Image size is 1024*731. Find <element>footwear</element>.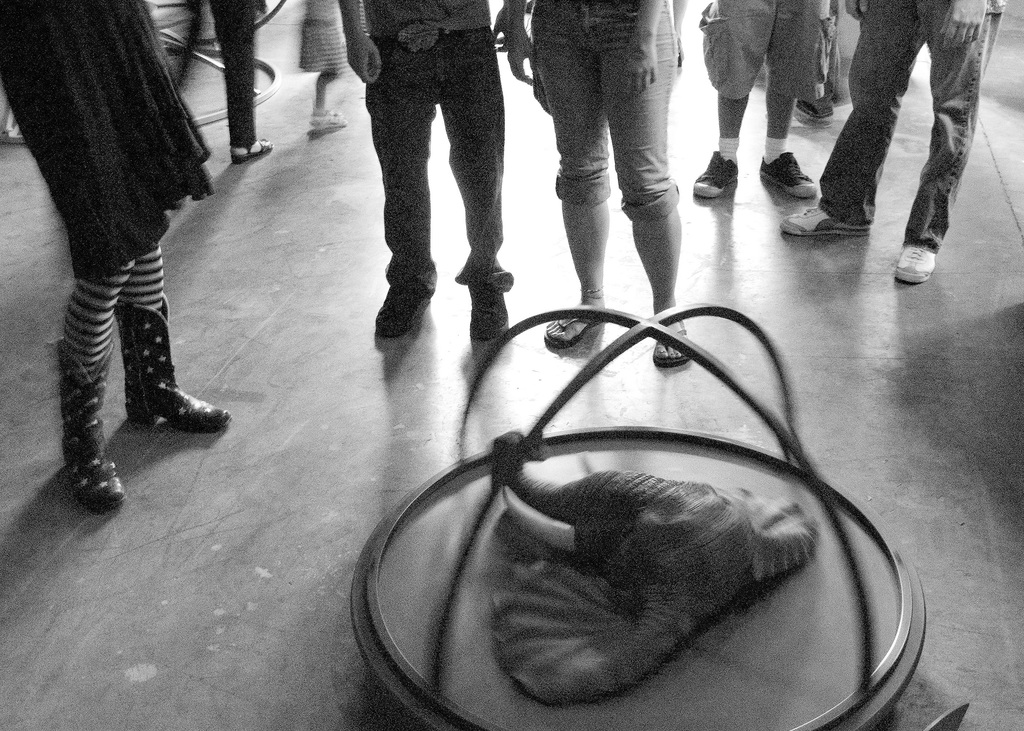
<region>468, 284, 510, 342</region>.
